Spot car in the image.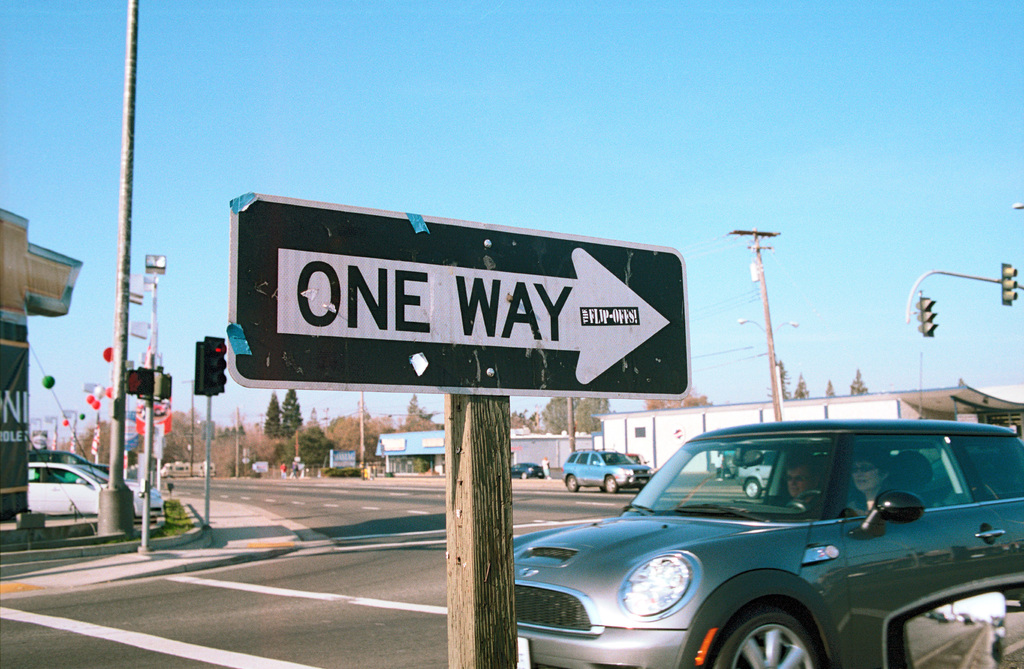
car found at (24, 453, 164, 523).
